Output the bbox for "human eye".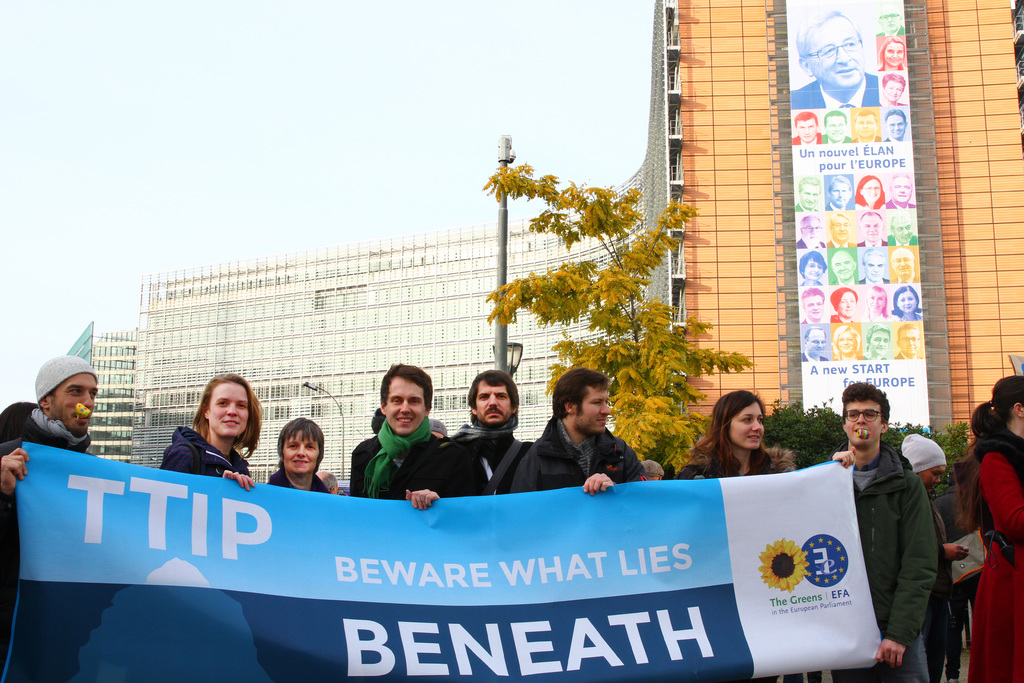
831/190/836/193.
